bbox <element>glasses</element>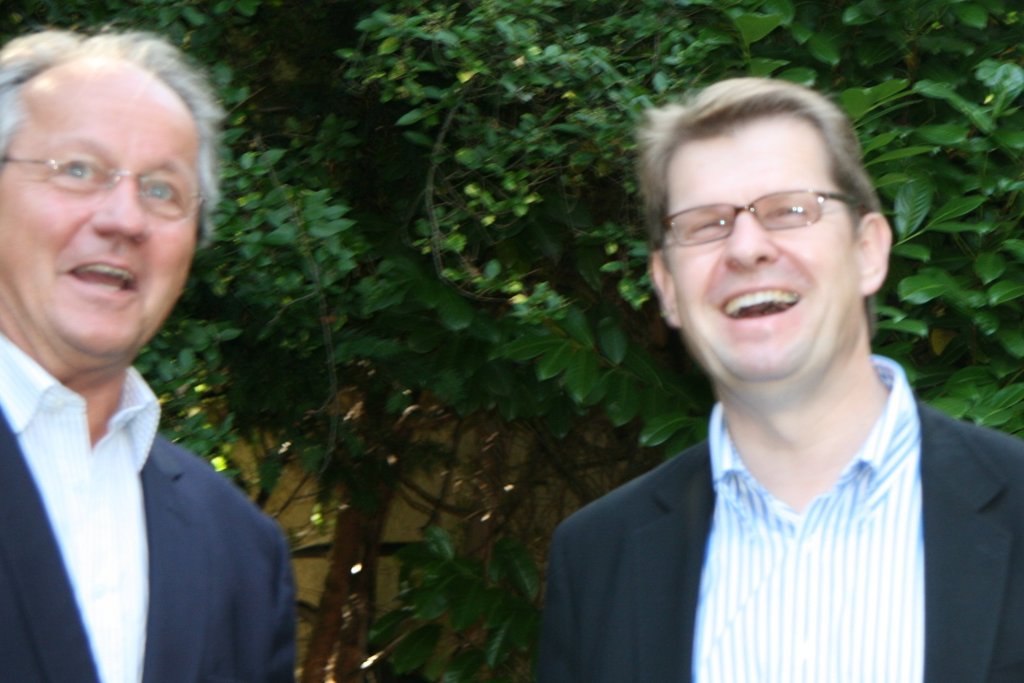
locate(653, 197, 865, 257)
